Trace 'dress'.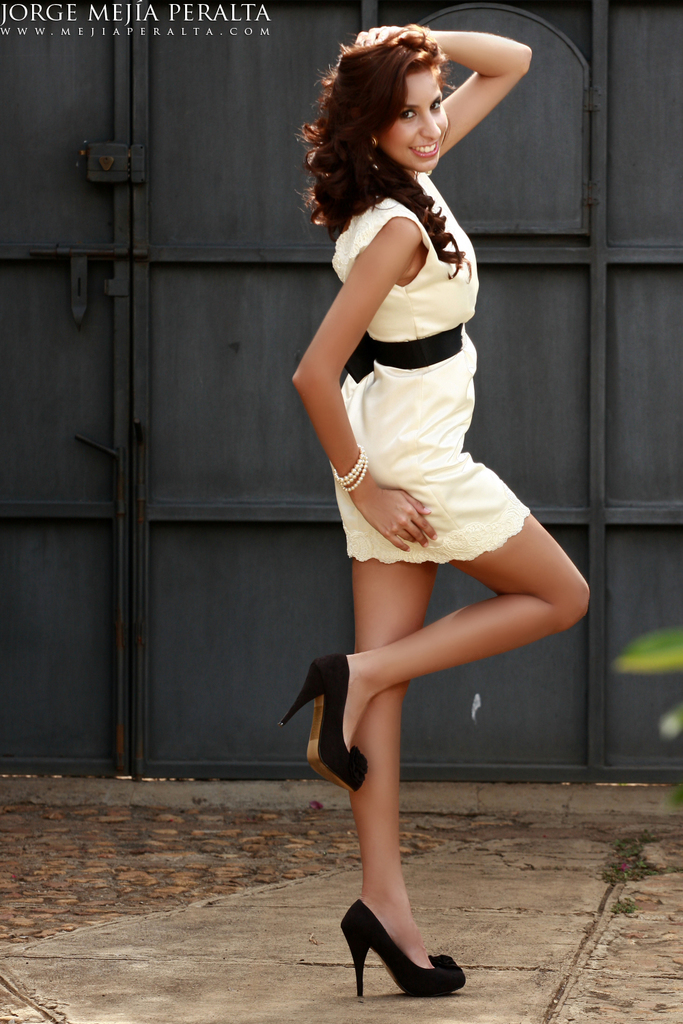
Traced to <bbox>329, 167, 537, 568</bbox>.
